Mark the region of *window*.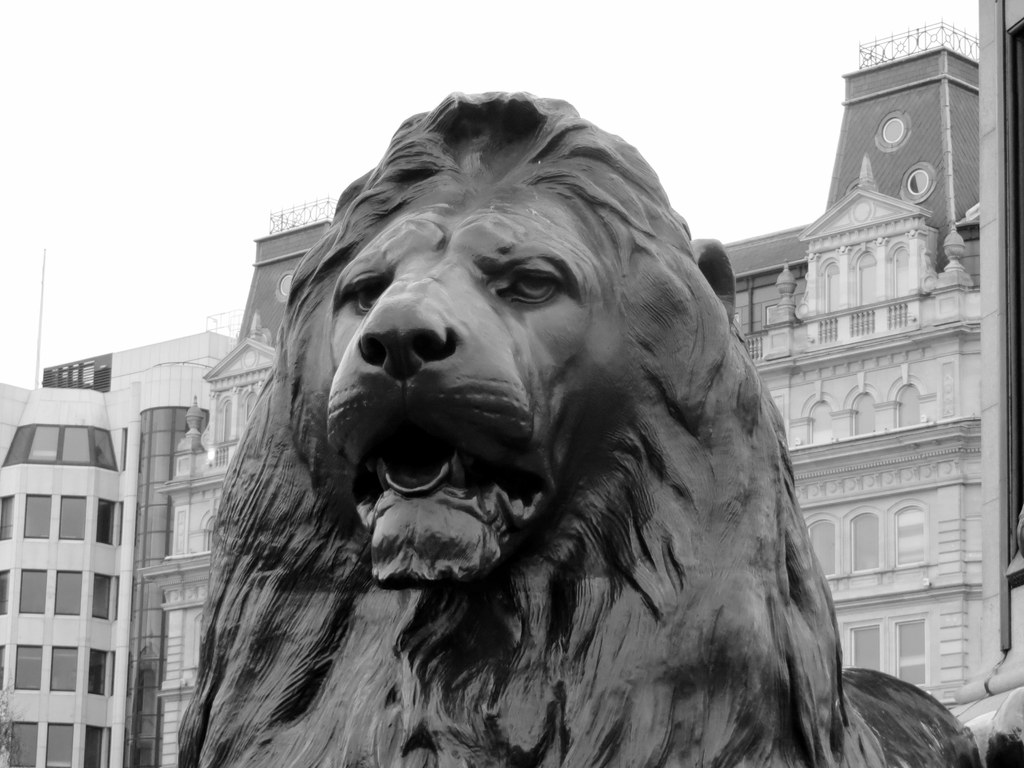
Region: region(0, 497, 17, 542).
